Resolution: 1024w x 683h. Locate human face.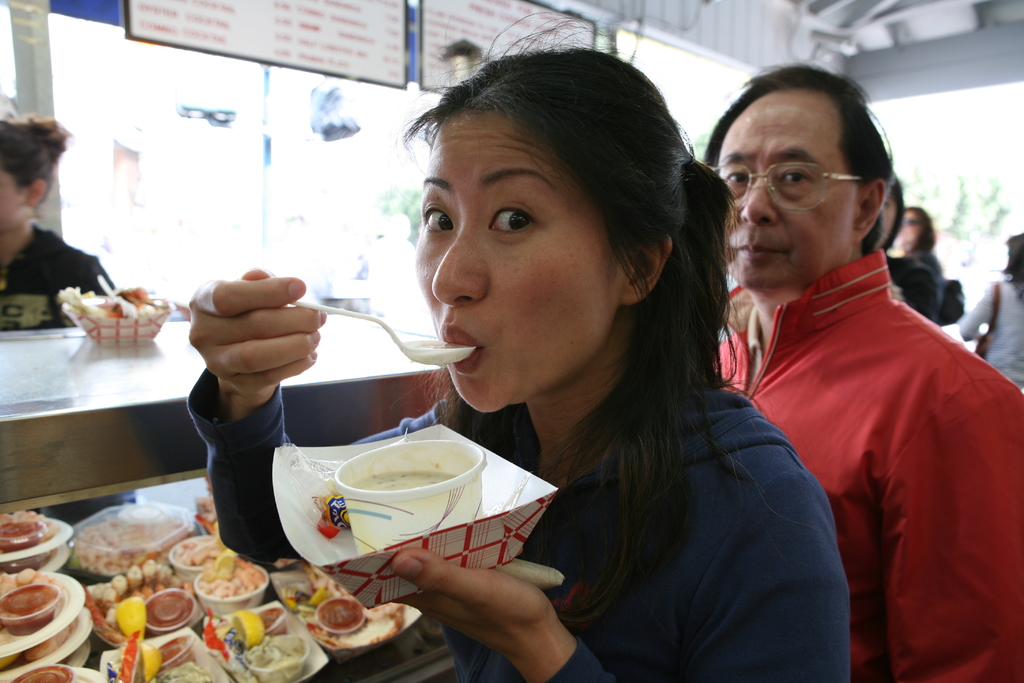
box(417, 112, 625, 413).
